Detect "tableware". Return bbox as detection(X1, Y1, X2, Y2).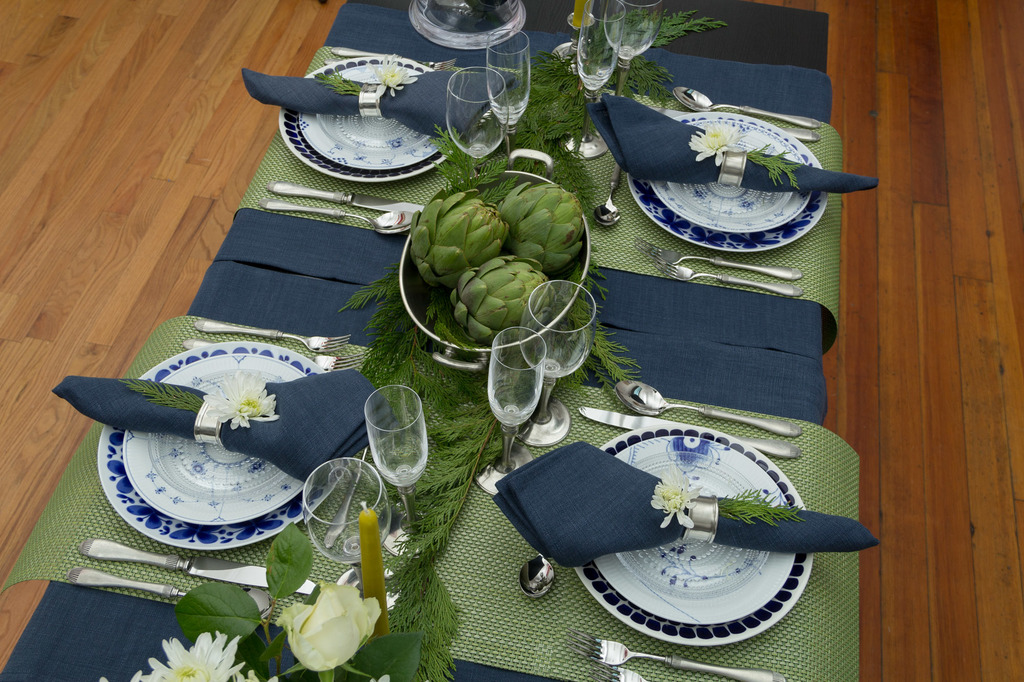
detection(518, 280, 594, 446).
